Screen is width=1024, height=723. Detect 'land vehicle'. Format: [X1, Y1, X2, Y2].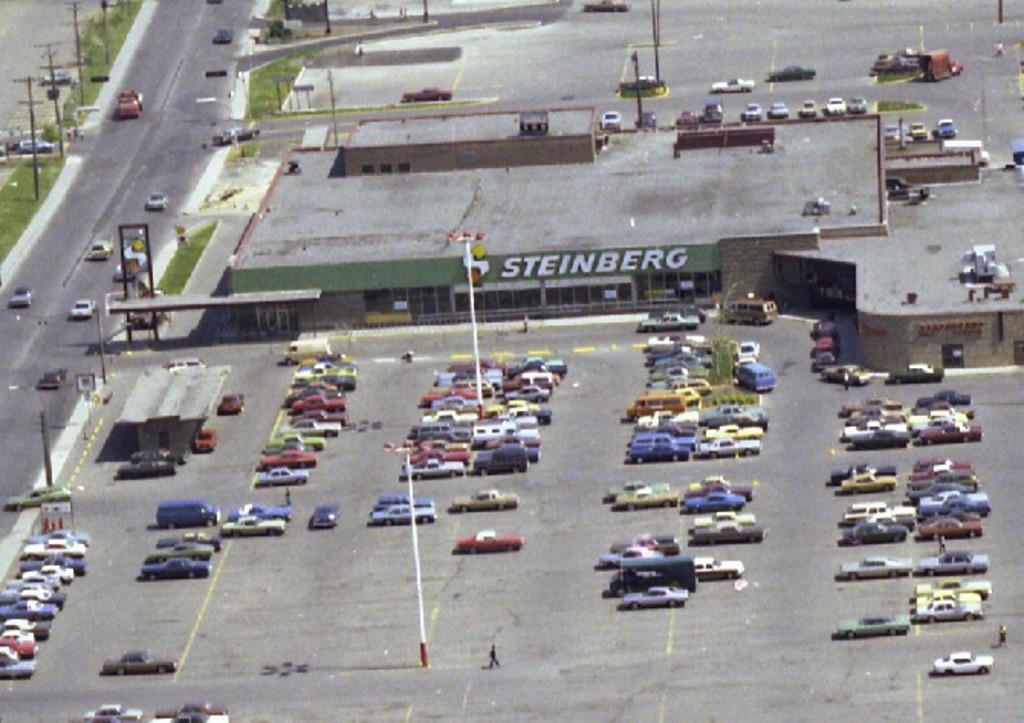
[624, 391, 688, 420].
